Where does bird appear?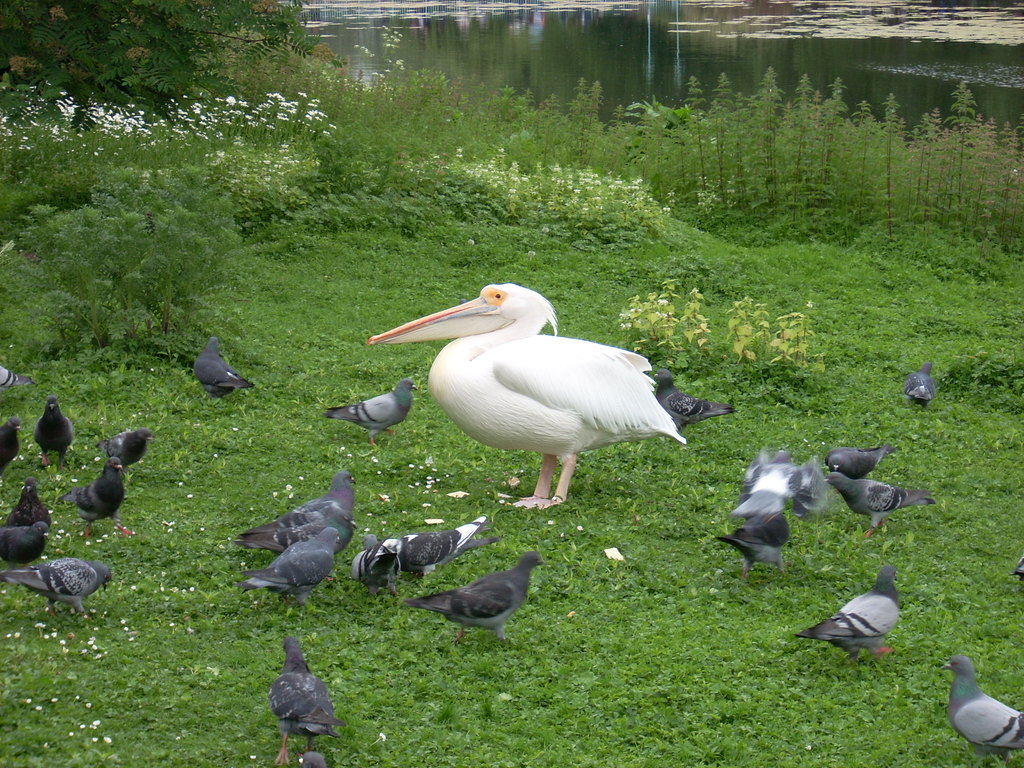
Appears at region(267, 632, 346, 767).
